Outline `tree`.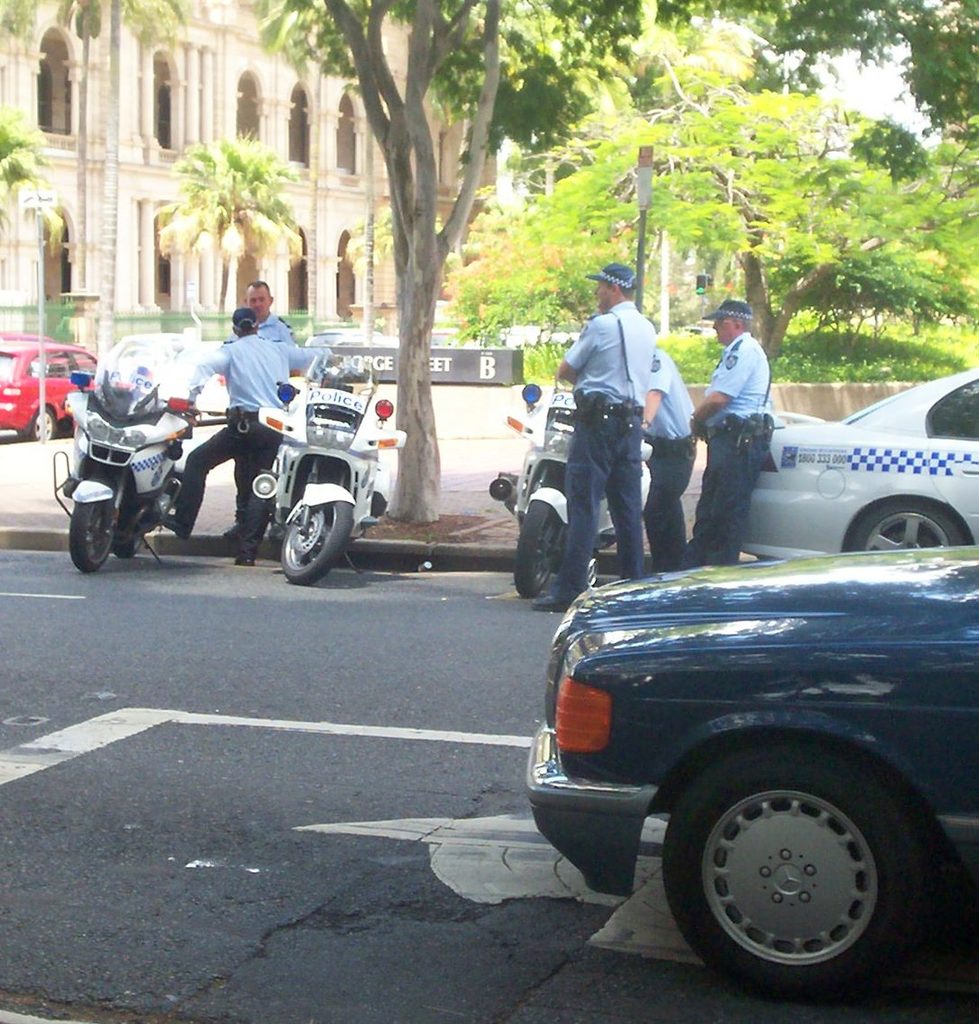
Outline: locate(238, 0, 978, 510).
